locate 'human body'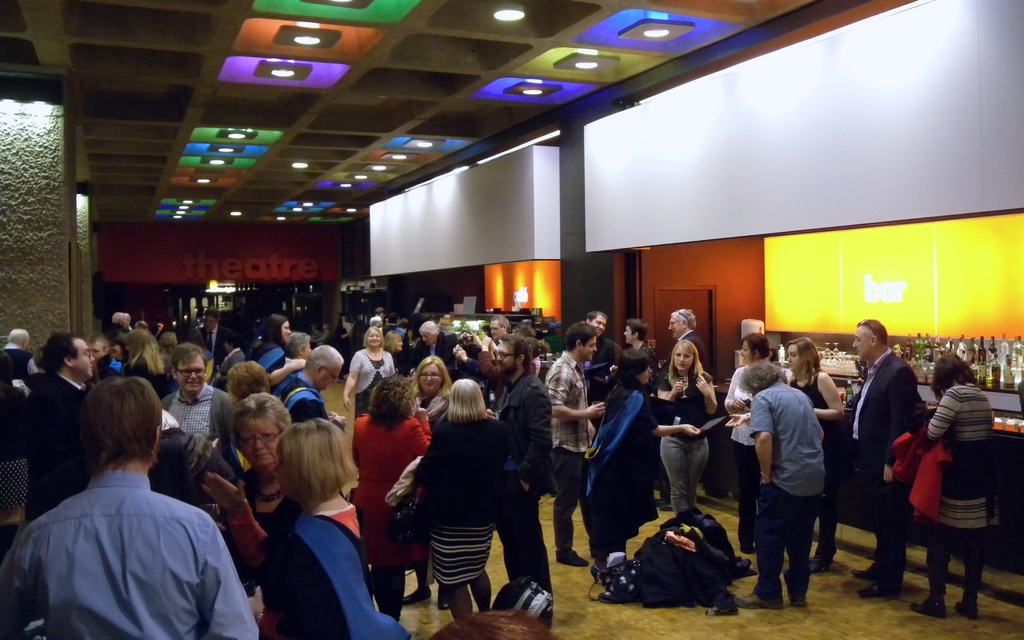
x1=253, y1=311, x2=287, y2=361
